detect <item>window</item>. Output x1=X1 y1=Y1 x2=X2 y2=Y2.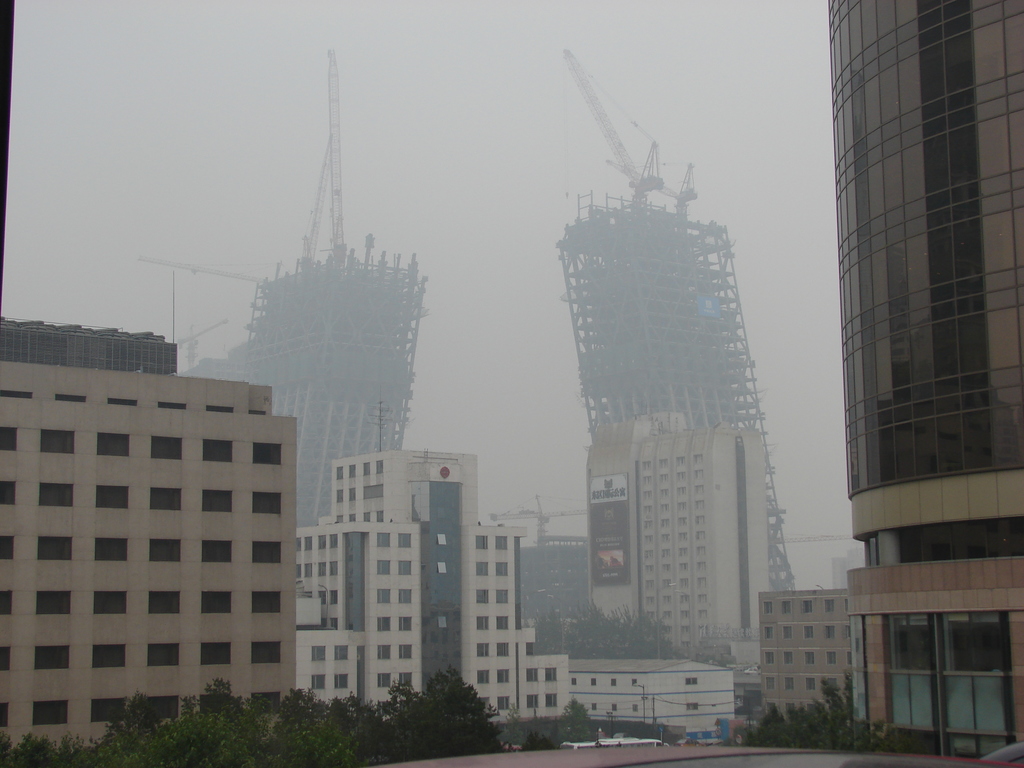
x1=330 y1=589 x2=339 y2=605.
